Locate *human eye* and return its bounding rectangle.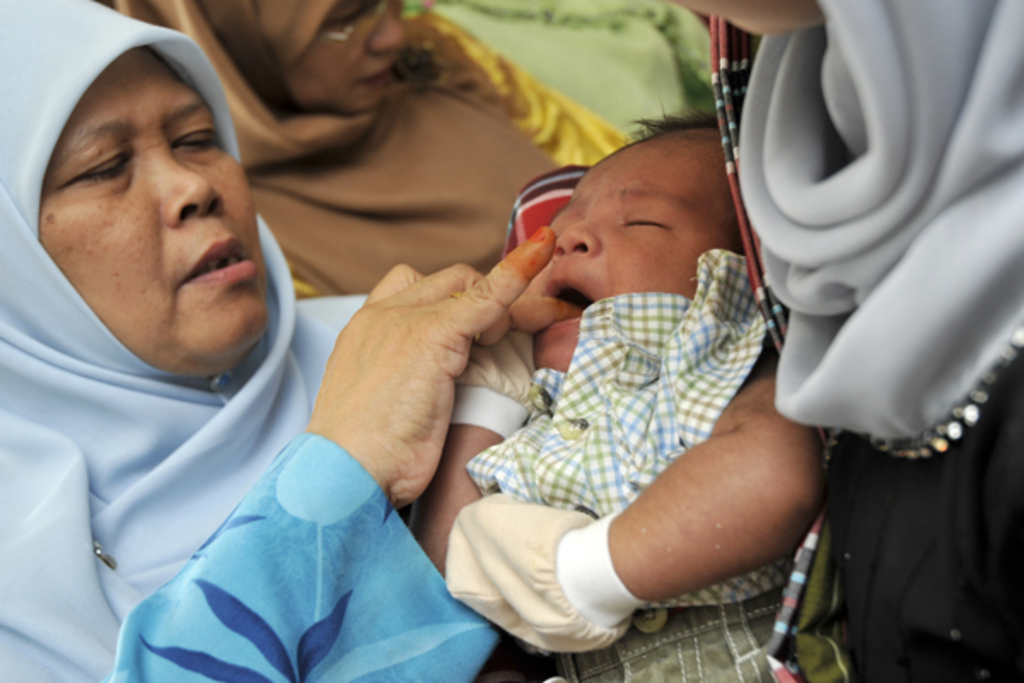
bbox=(162, 123, 220, 157).
